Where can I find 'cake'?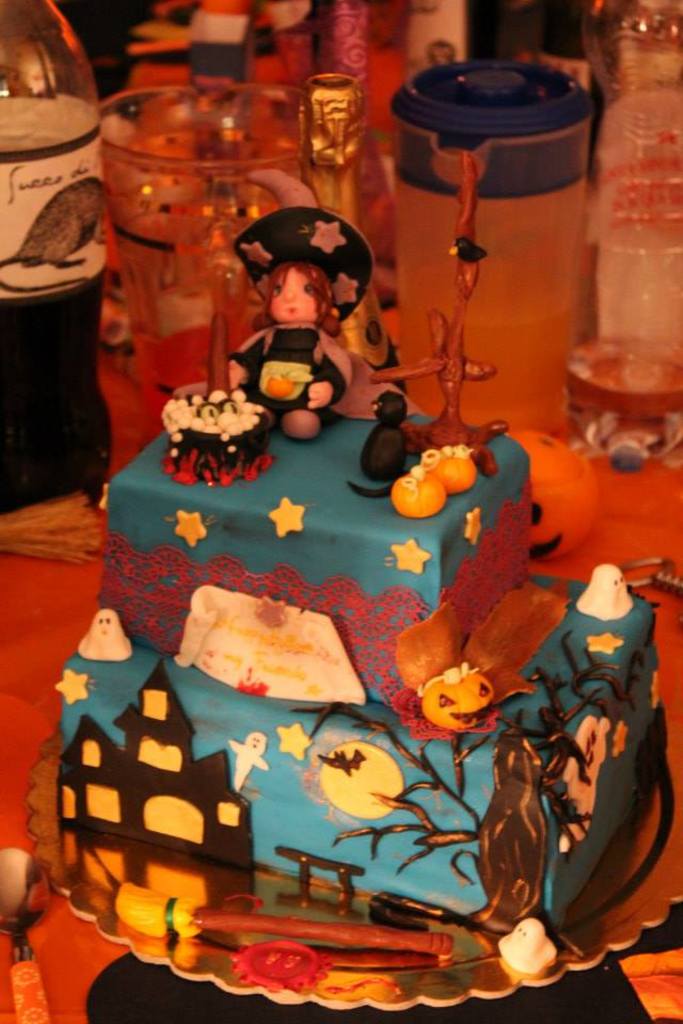
You can find it at left=54, top=206, right=663, bottom=974.
